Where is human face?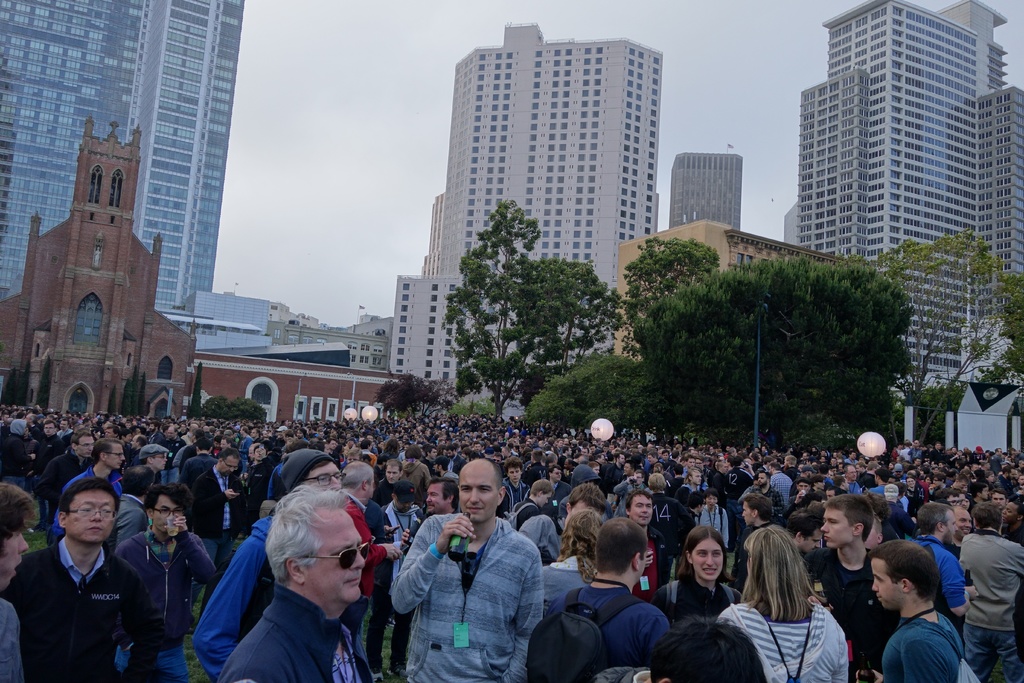
left=982, top=488, right=988, bottom=499.
